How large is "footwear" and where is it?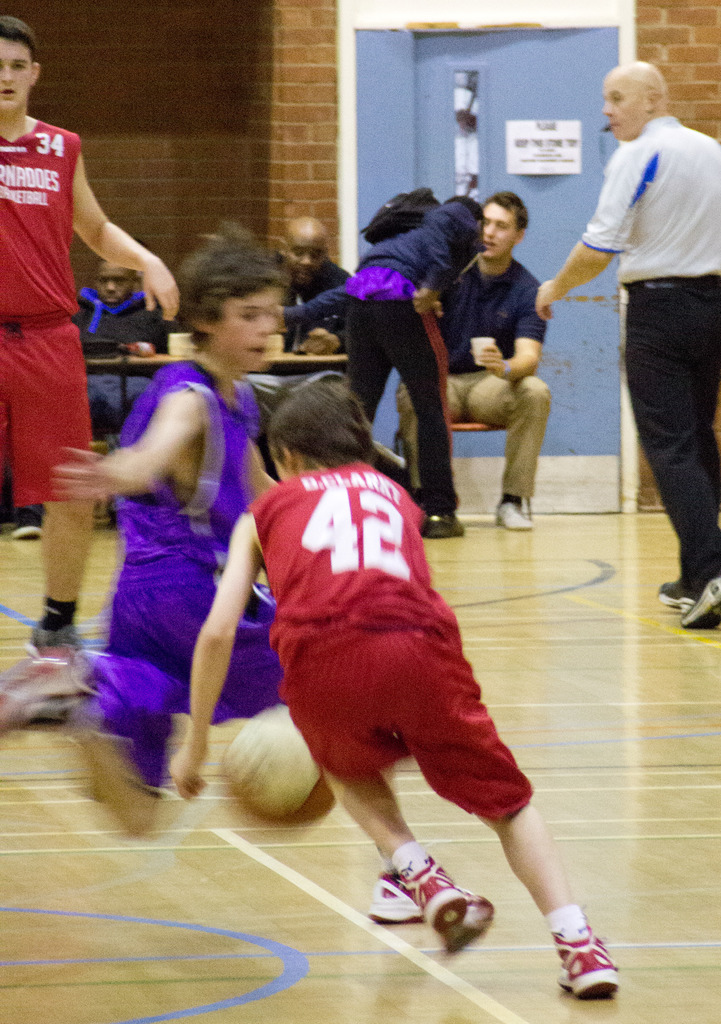
Bounding box: [26, 621, 94, 658].
